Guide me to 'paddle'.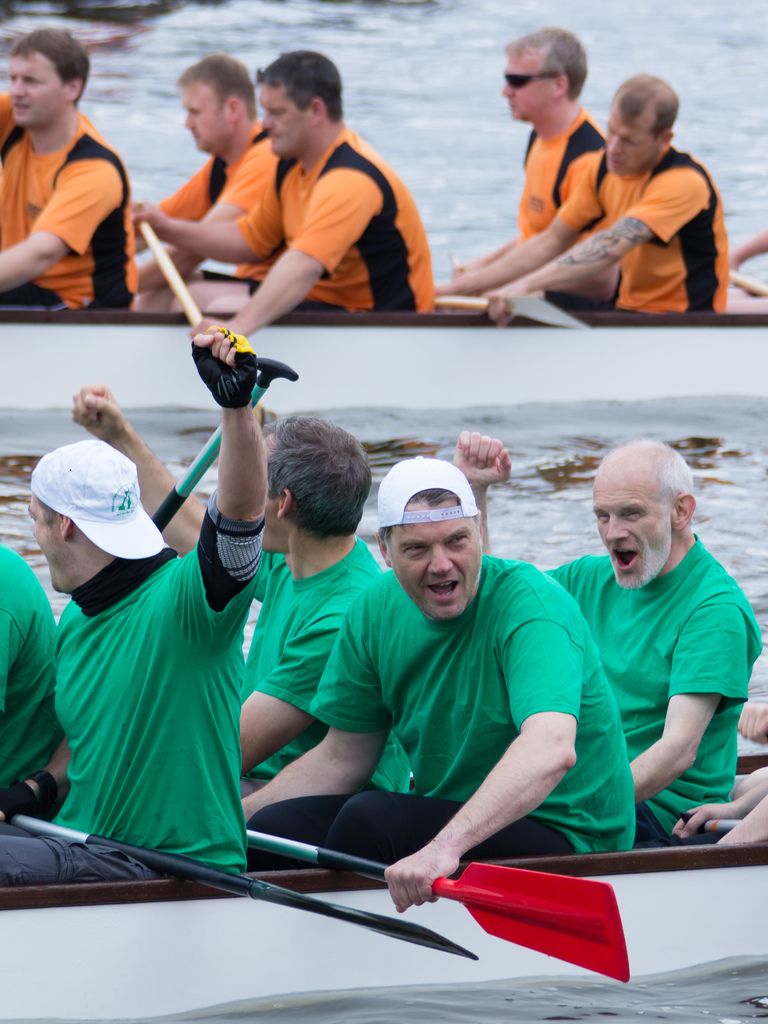
Guidance: 42,346,292,599.
